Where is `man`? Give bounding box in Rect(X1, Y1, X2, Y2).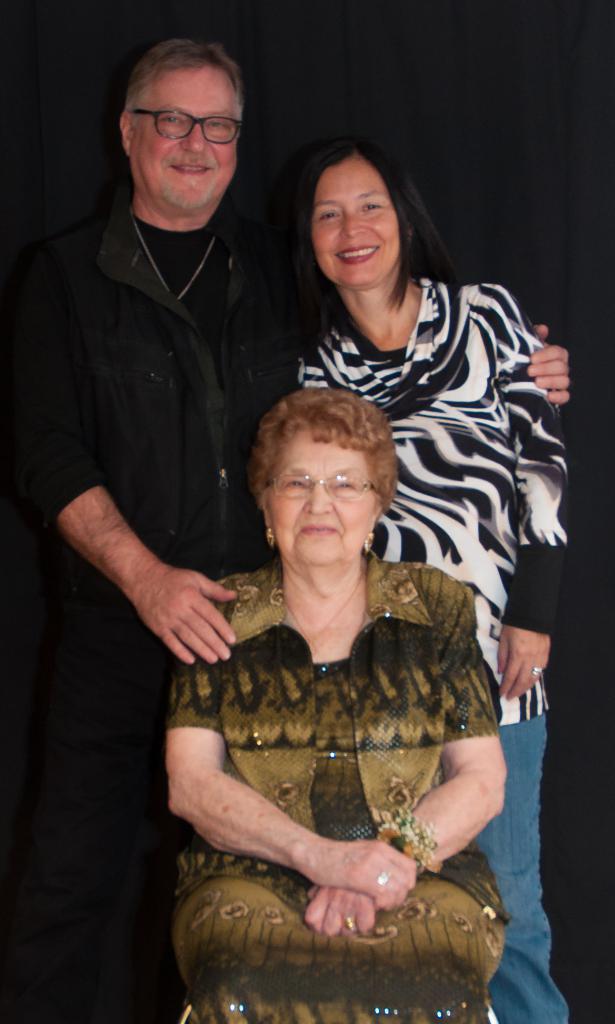
Rect(18, 89, 349, 1014).
